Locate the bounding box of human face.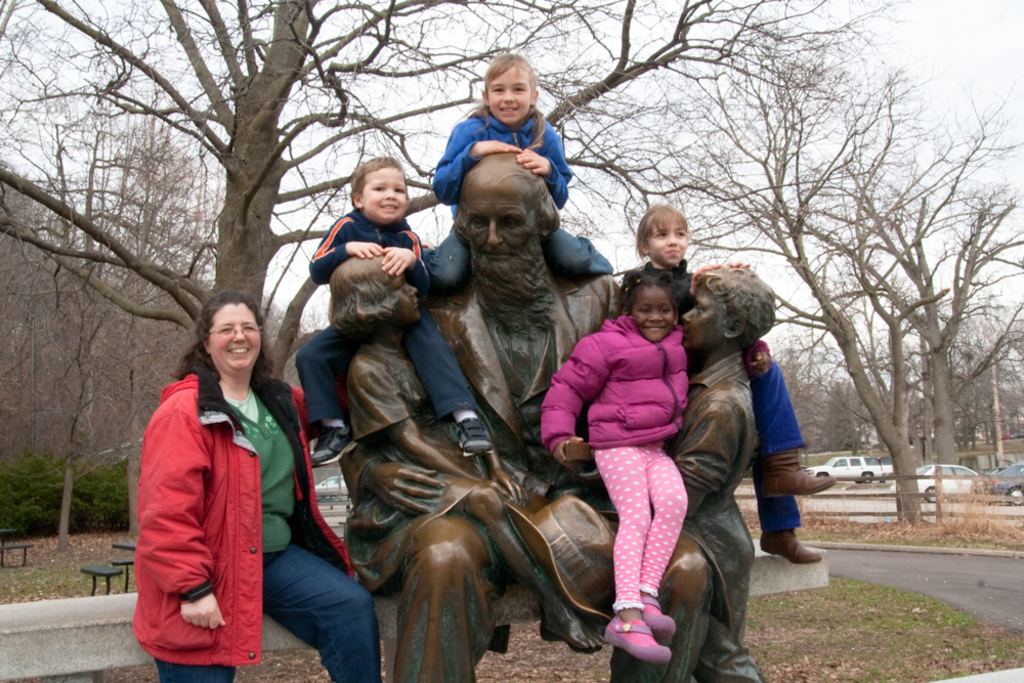
Bounding box: <bbox>684, 284, 722, 349</bbox>.
